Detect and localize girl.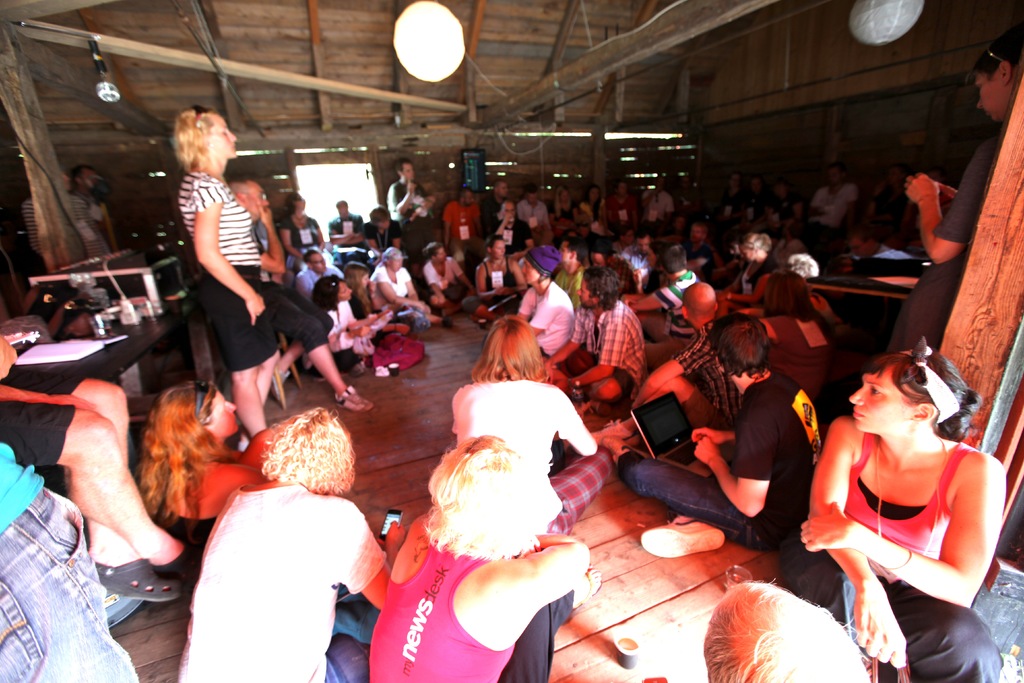
Localized at 735 231 787 305.
